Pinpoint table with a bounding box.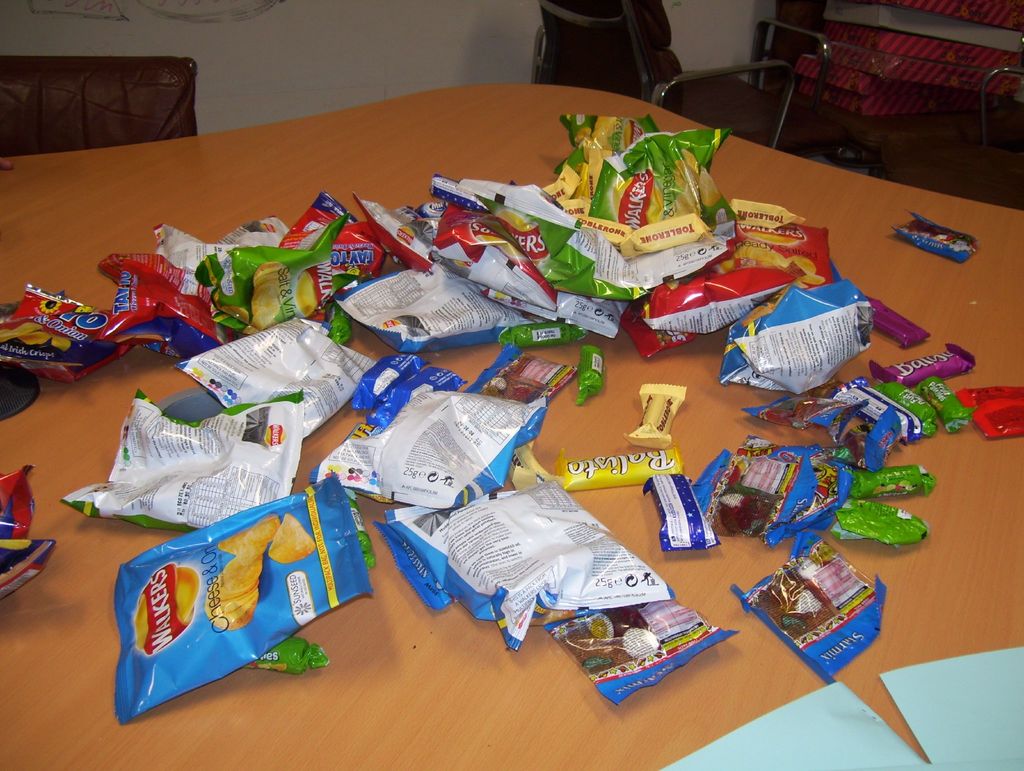
locate(0, 48, 1023, 770).
